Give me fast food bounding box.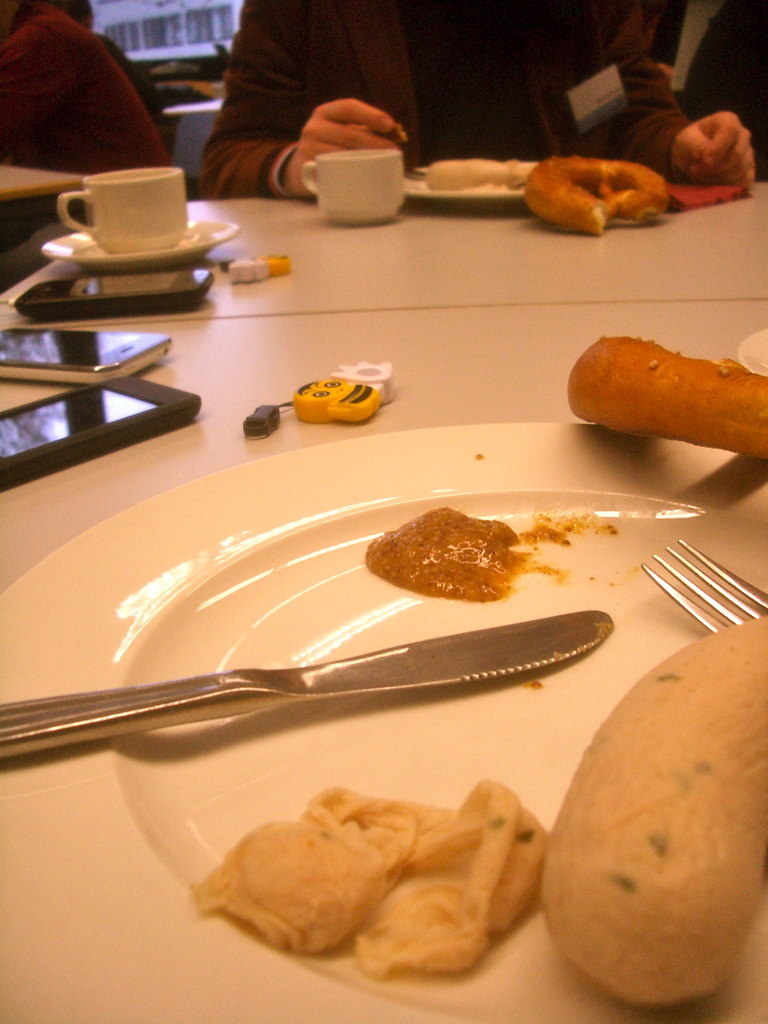
[521, 134, 700, 216].
